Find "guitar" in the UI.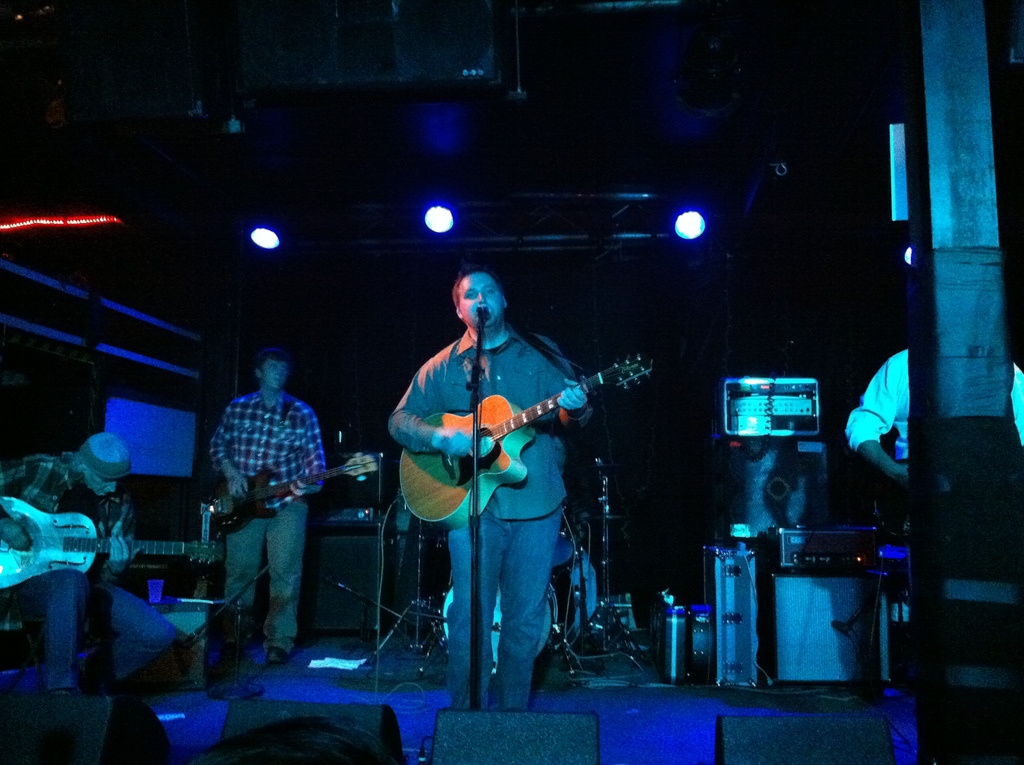
UI element at bbox=(200, 456, 381, 533).
